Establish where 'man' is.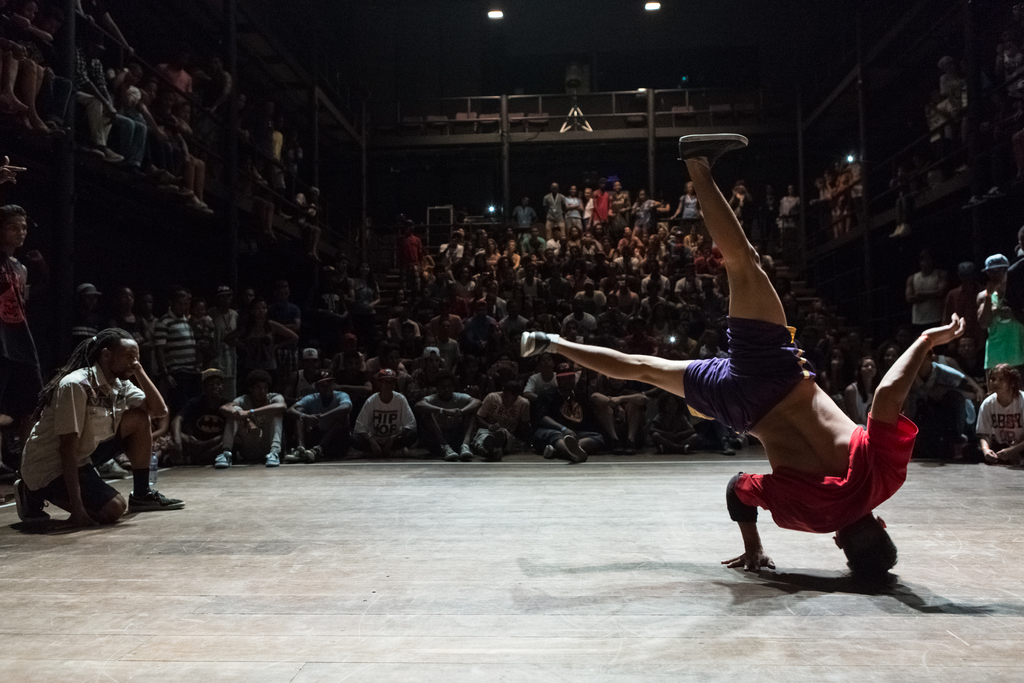
Established at x1=518 y1=120 x2=958 y2=577.
